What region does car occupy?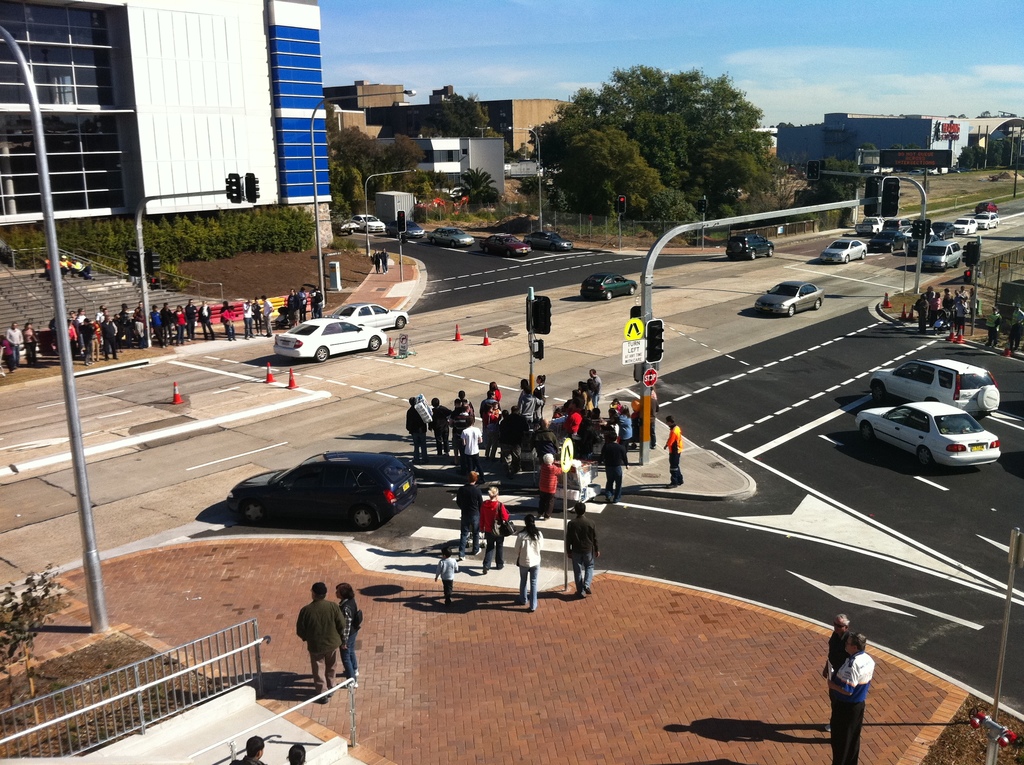
pyautogui.locateOnScreen(848, 394, 999, 472).
